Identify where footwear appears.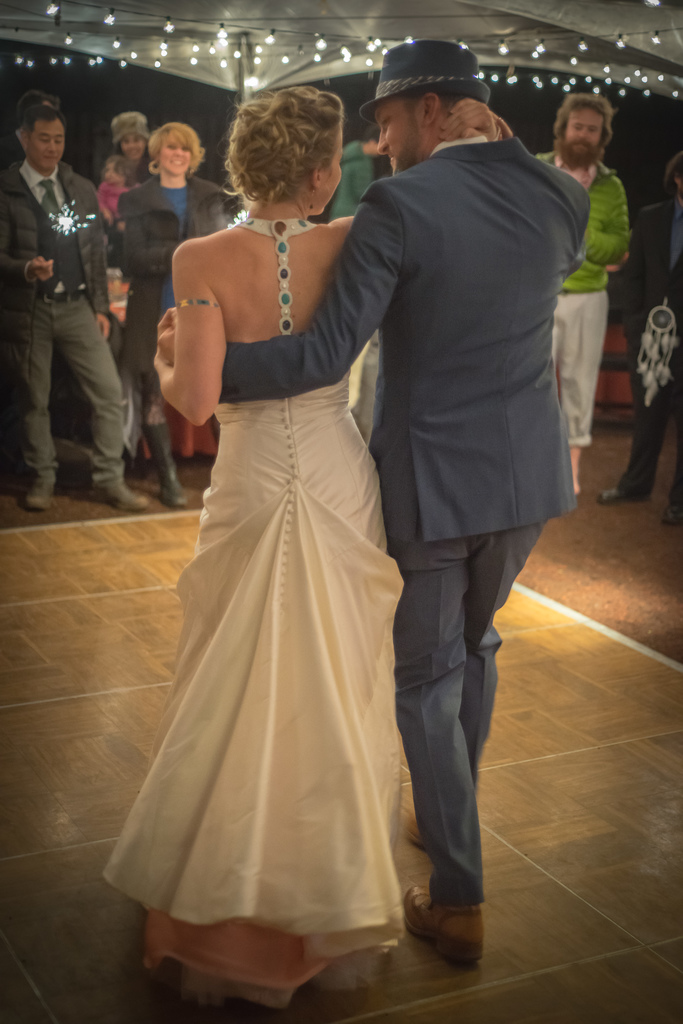
Appears at left=408, top=884, right=490, bottom=967.
